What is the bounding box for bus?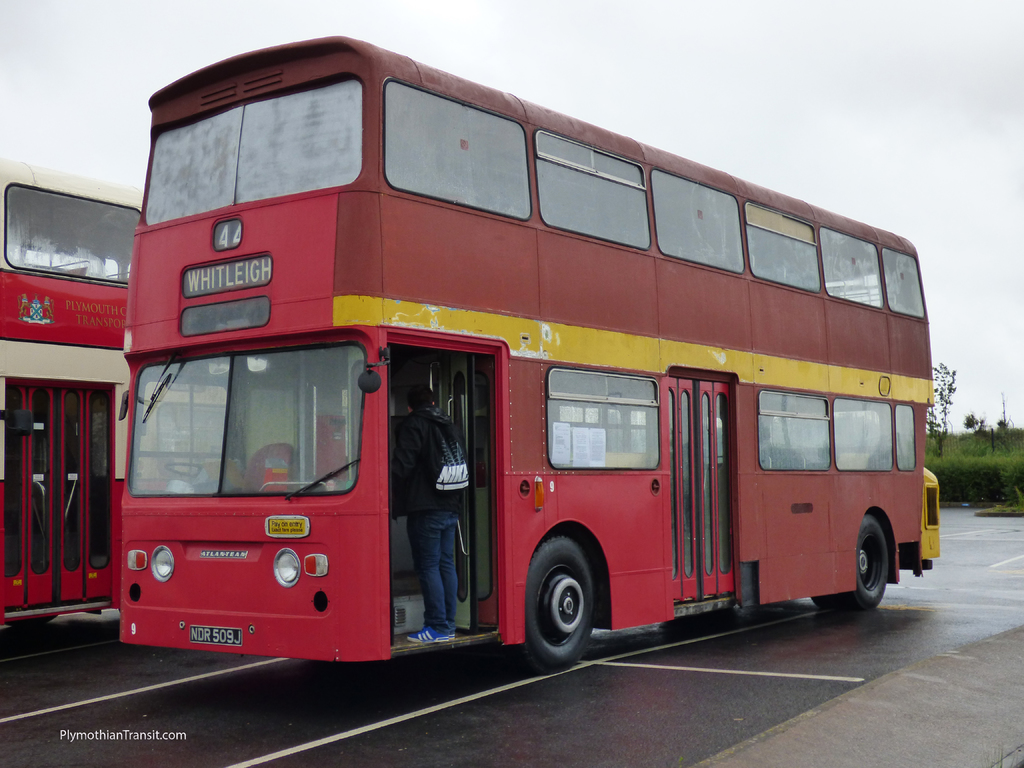
{"left": 118, "top": 33, "right": 936, "bottom": 678}.
